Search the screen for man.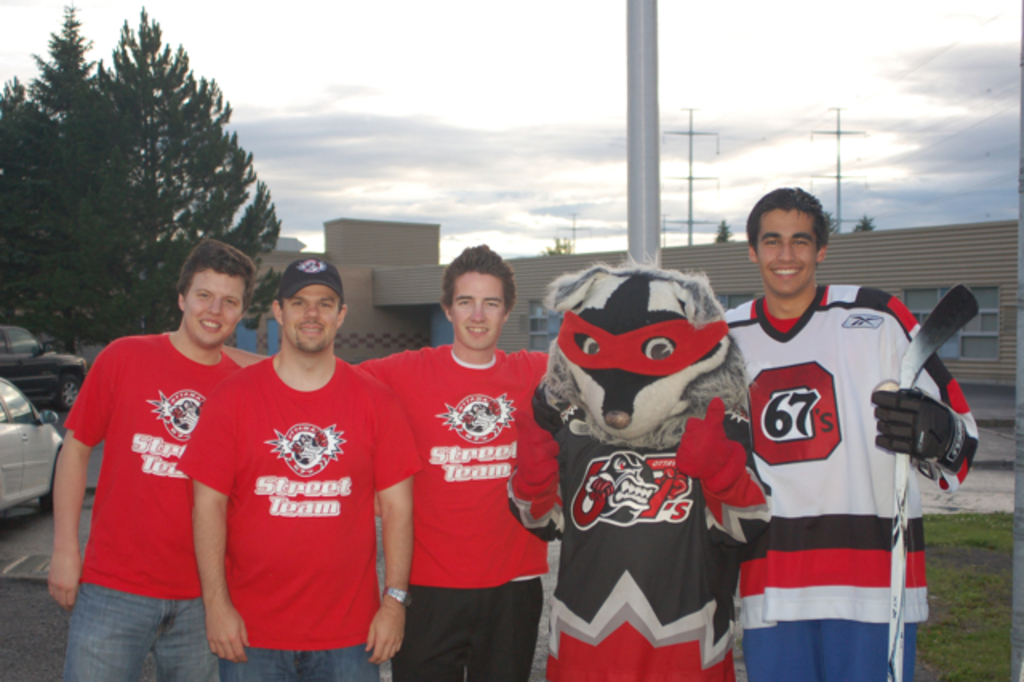
Found at select_region(61, 232, 269, 681).
